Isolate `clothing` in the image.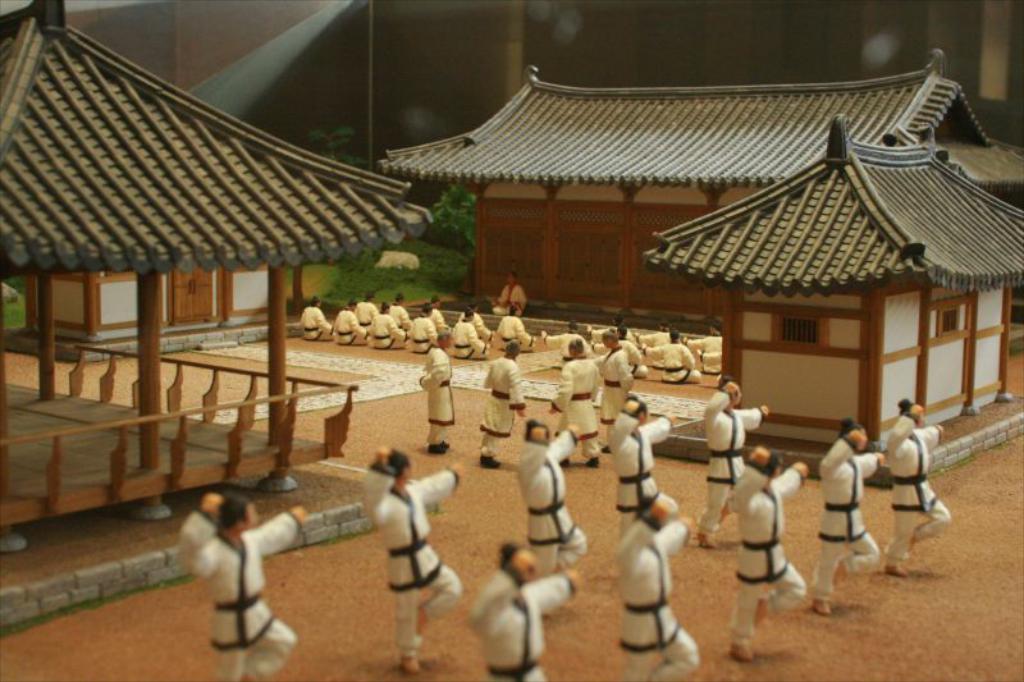
Isolated region: Rect(392, 301, 412, 328).
